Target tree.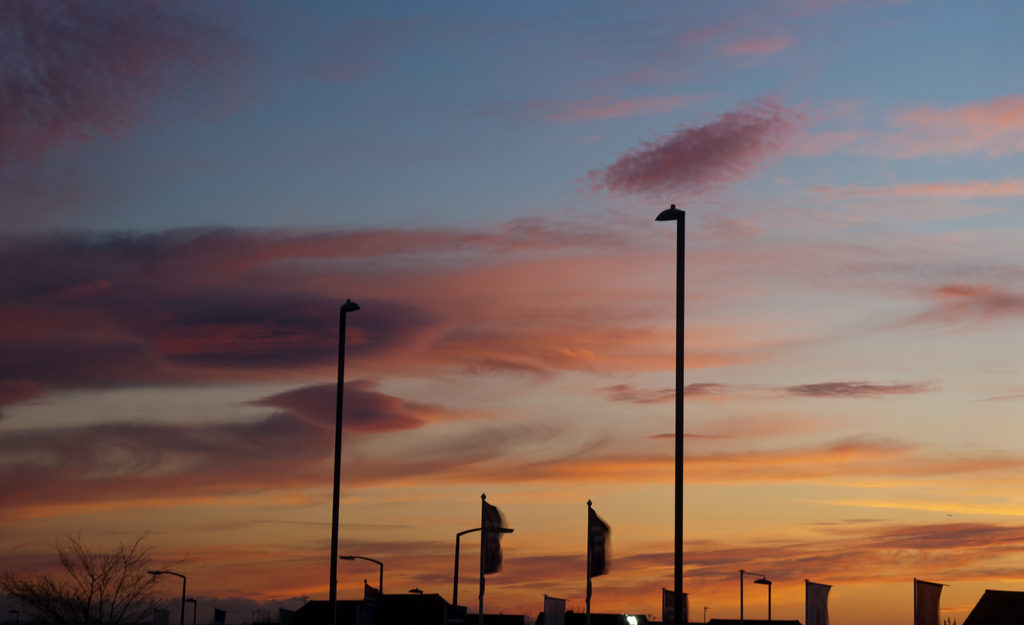
Target region: x1=45 y1=530 x2=159 y2=614.
